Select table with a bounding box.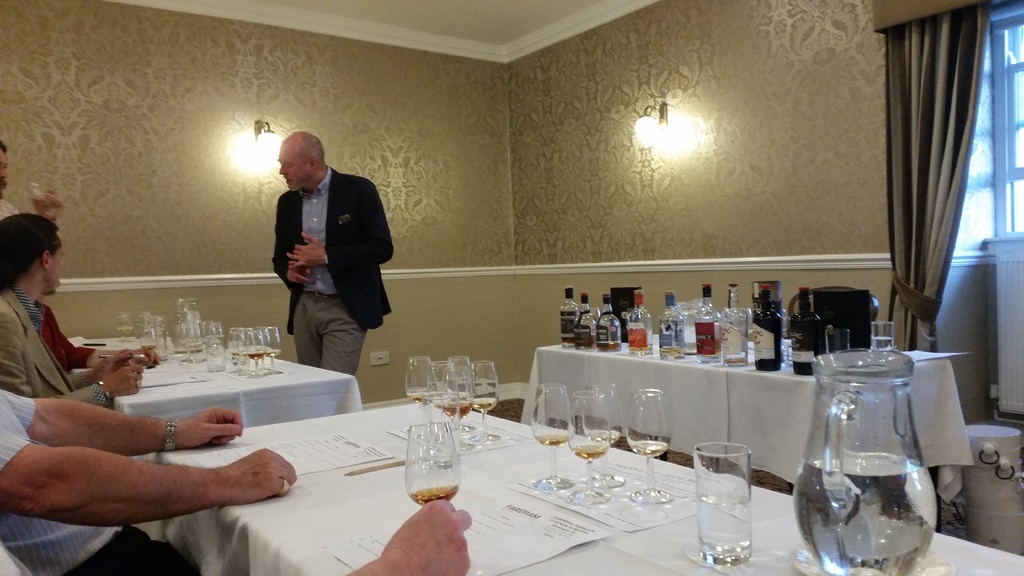
rect(521, 319, 972, 483).
